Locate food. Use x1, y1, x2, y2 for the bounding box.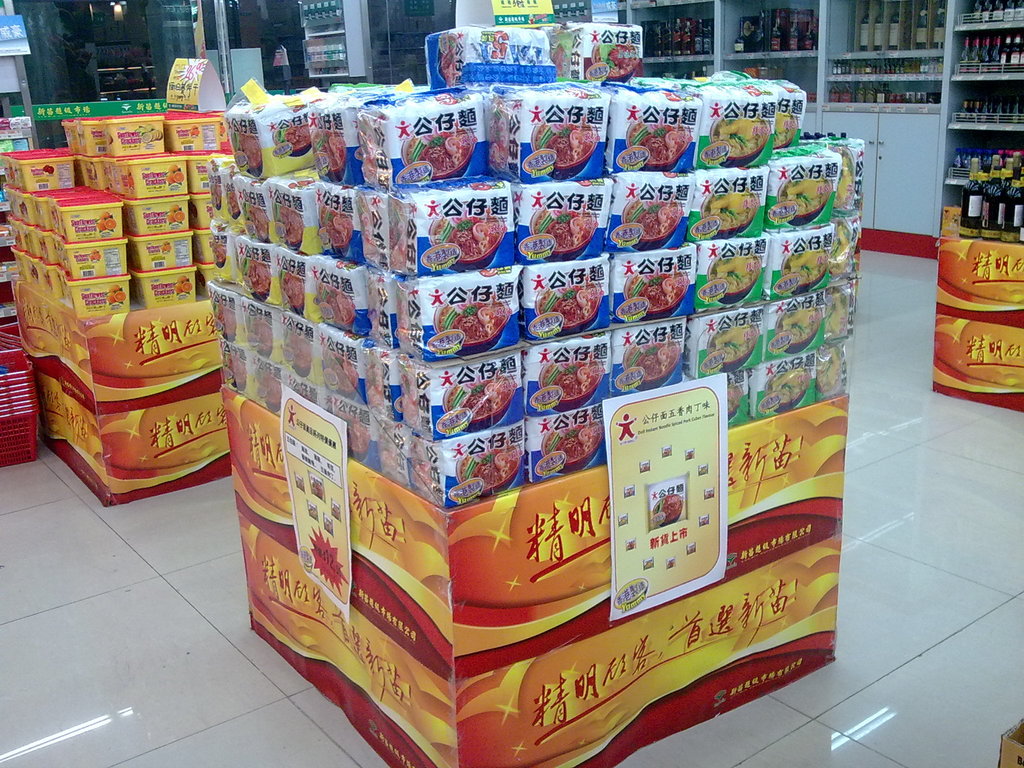
88, 247, 102, 262.
